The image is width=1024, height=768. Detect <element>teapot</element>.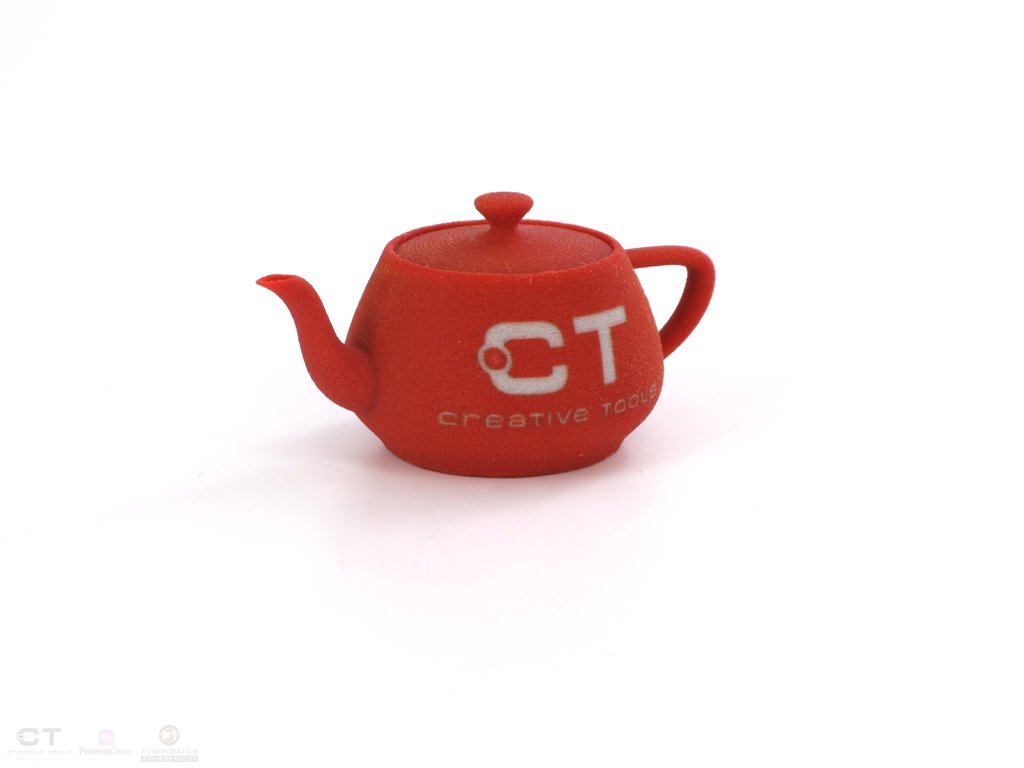
Detection: bbox=[255, 191, 717, 476].
